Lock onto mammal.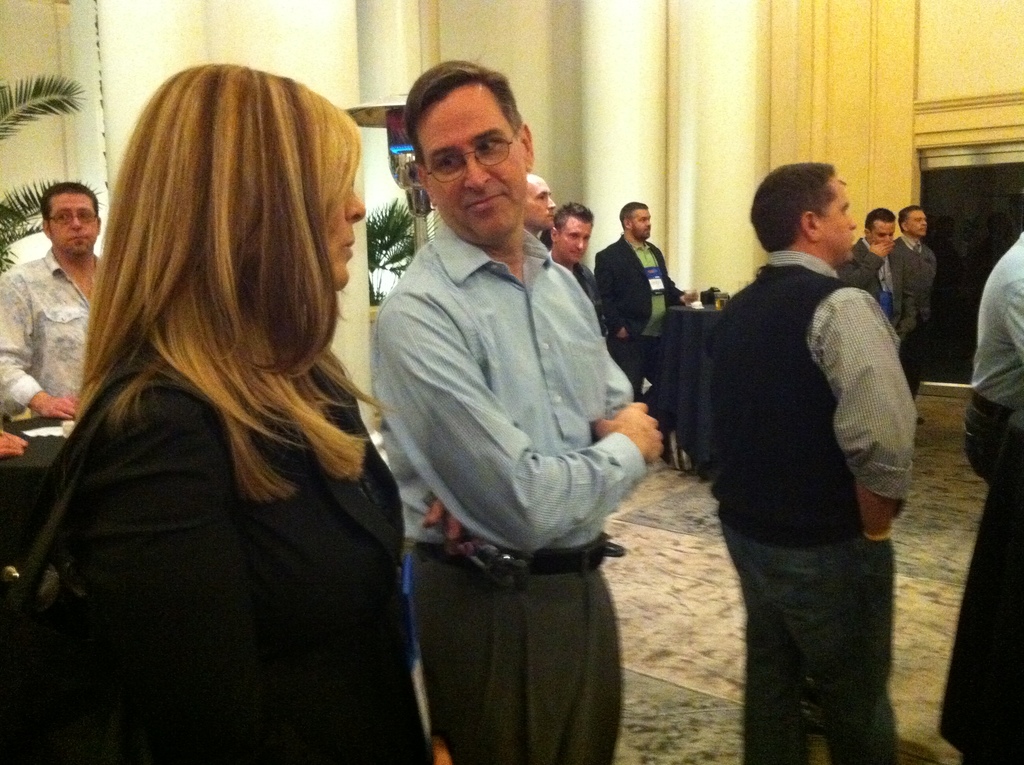
Locked: box(851, 211, 935, 343).
